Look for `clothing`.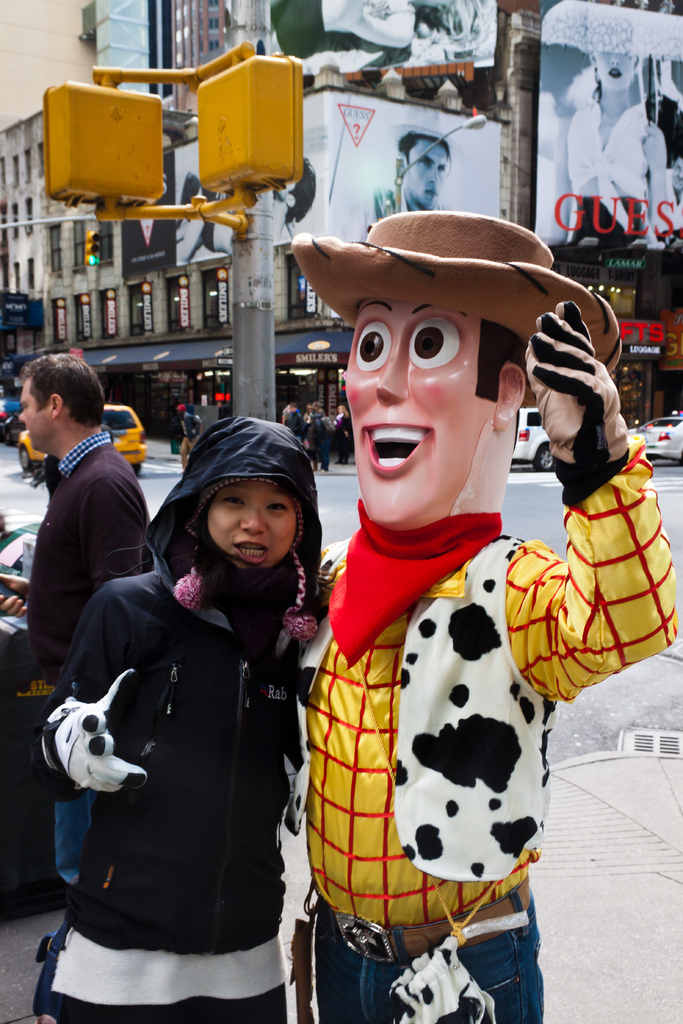
Found: select_region(280, 470, 682, 1023).
